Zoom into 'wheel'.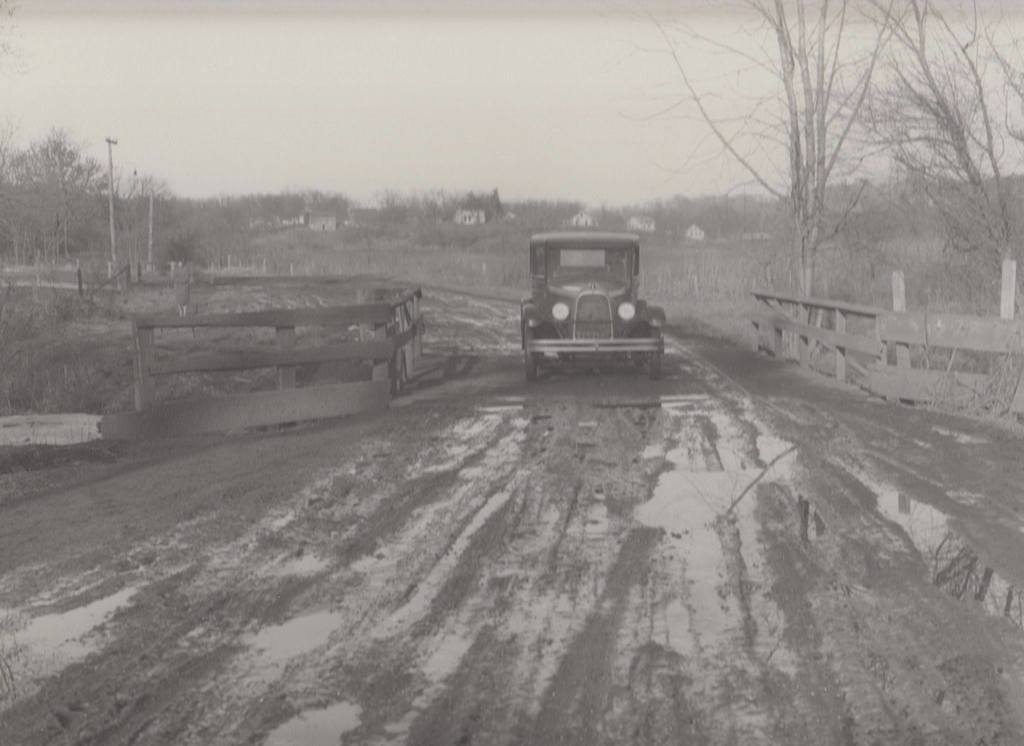
Zoom target: box(648, 354, 662, 377).
